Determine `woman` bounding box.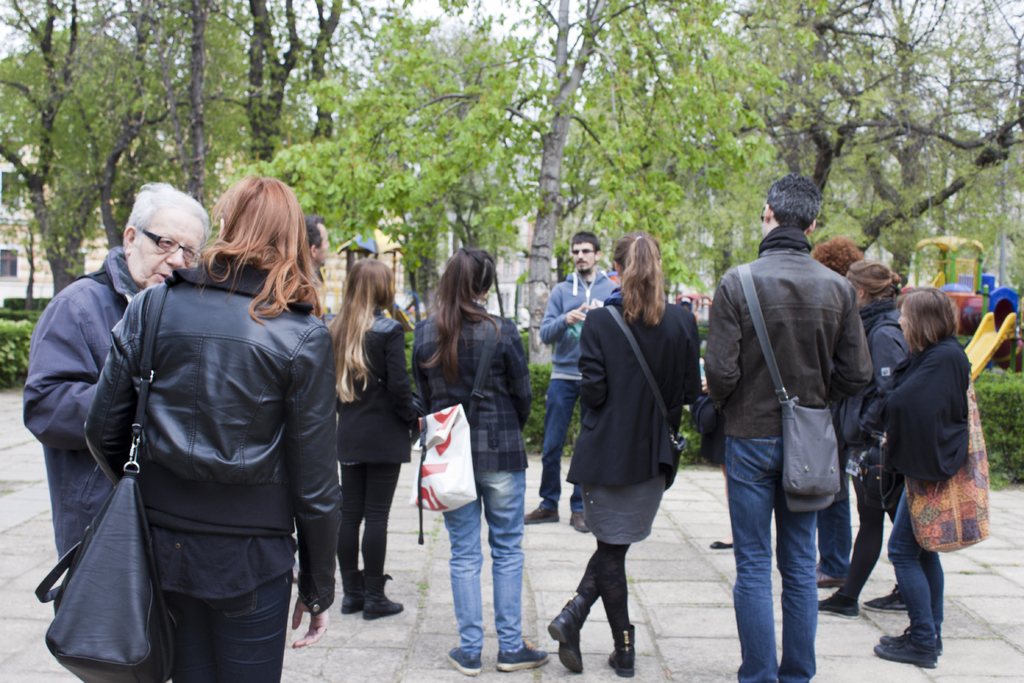
Determined: (557,237,706,661).
